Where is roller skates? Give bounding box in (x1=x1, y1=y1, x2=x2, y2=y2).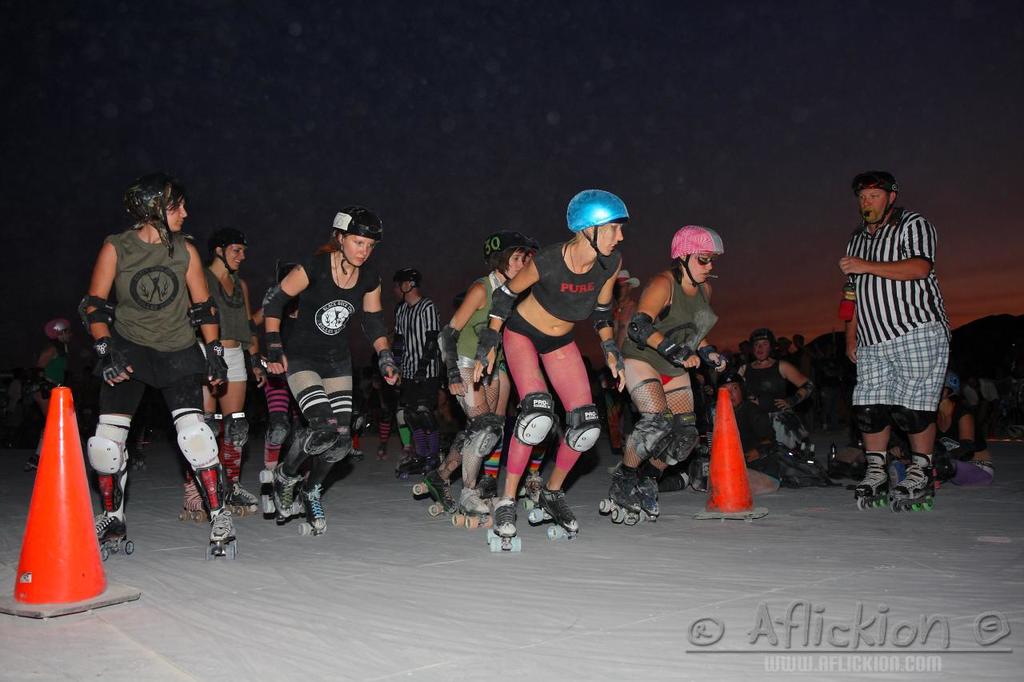
(x1=22, y1=449, x2=41, y2=473).
